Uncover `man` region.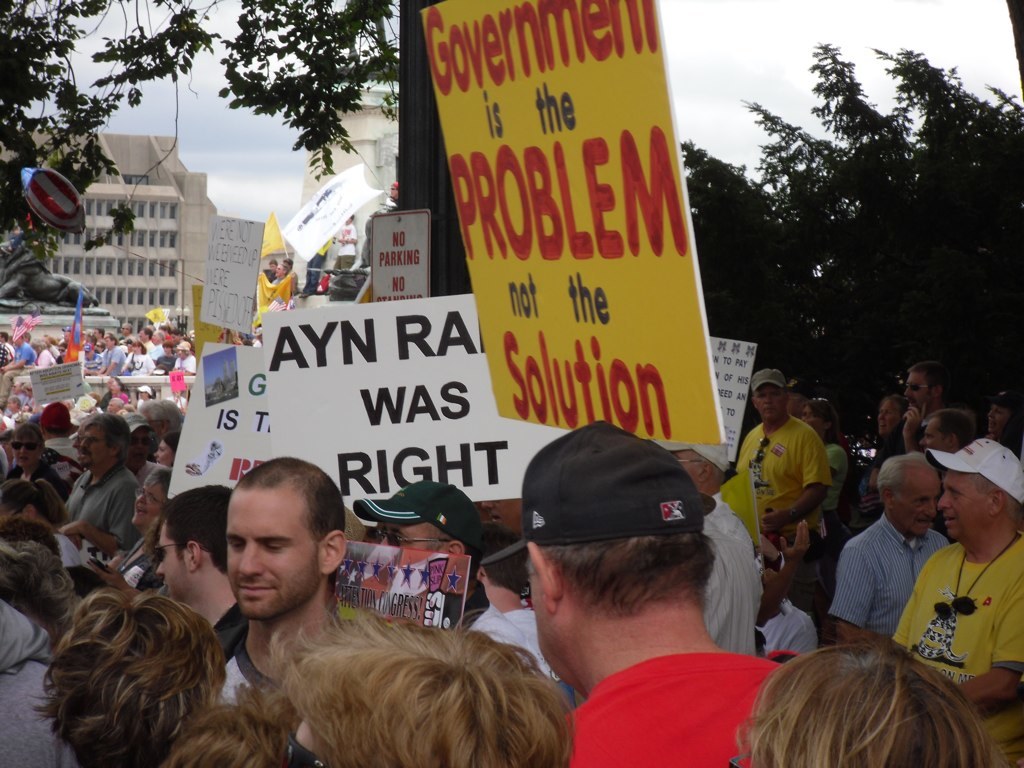
Uncovered: bbox(137, 327, 151, 352).
